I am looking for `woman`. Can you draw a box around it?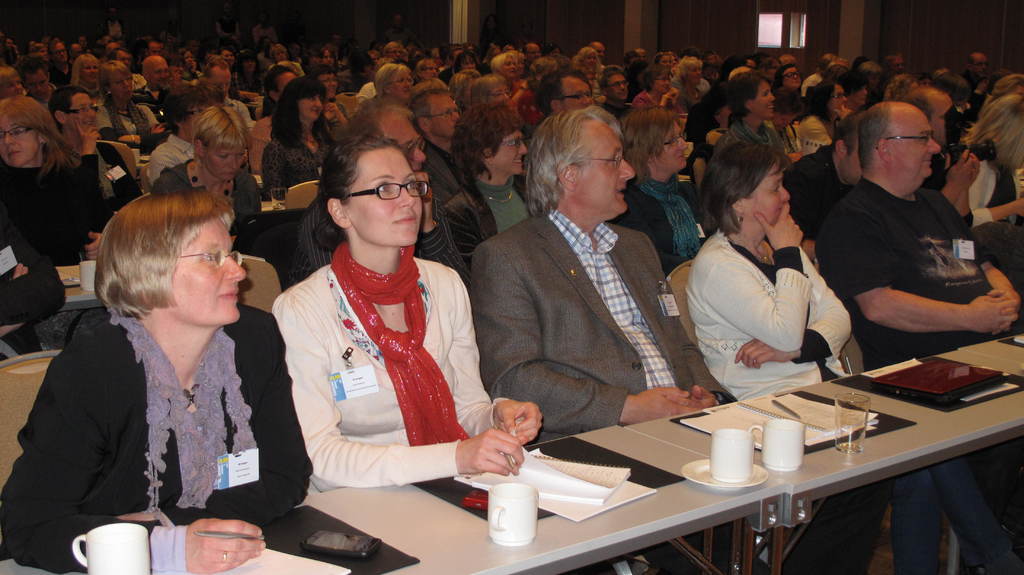
Sure, the bounding box is [x1=319, y1=45, x2=334, y2=75].
